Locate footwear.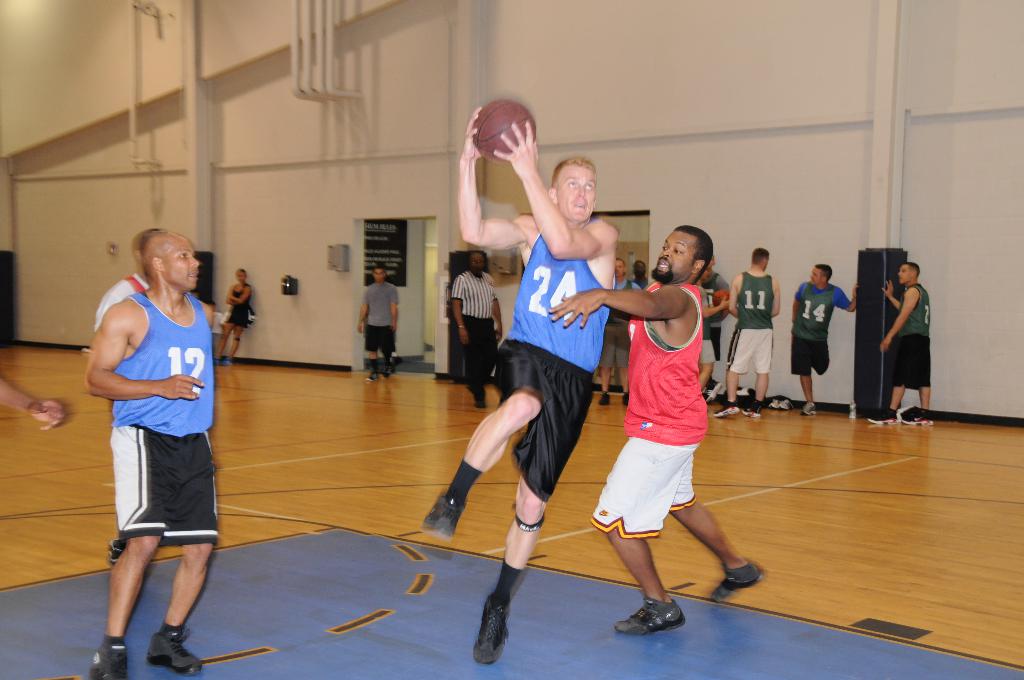
Bounding box: box(902, 403, 935, 425).
